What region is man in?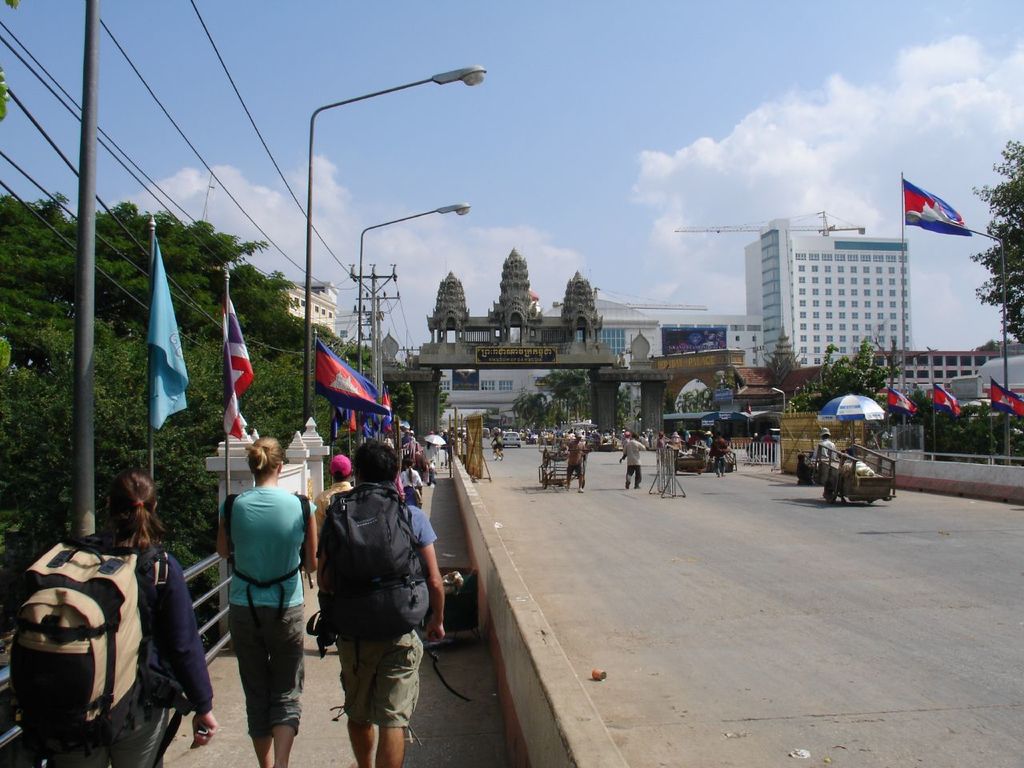
pyautogui.locateOnScreen(301, 446, 437, 751).
